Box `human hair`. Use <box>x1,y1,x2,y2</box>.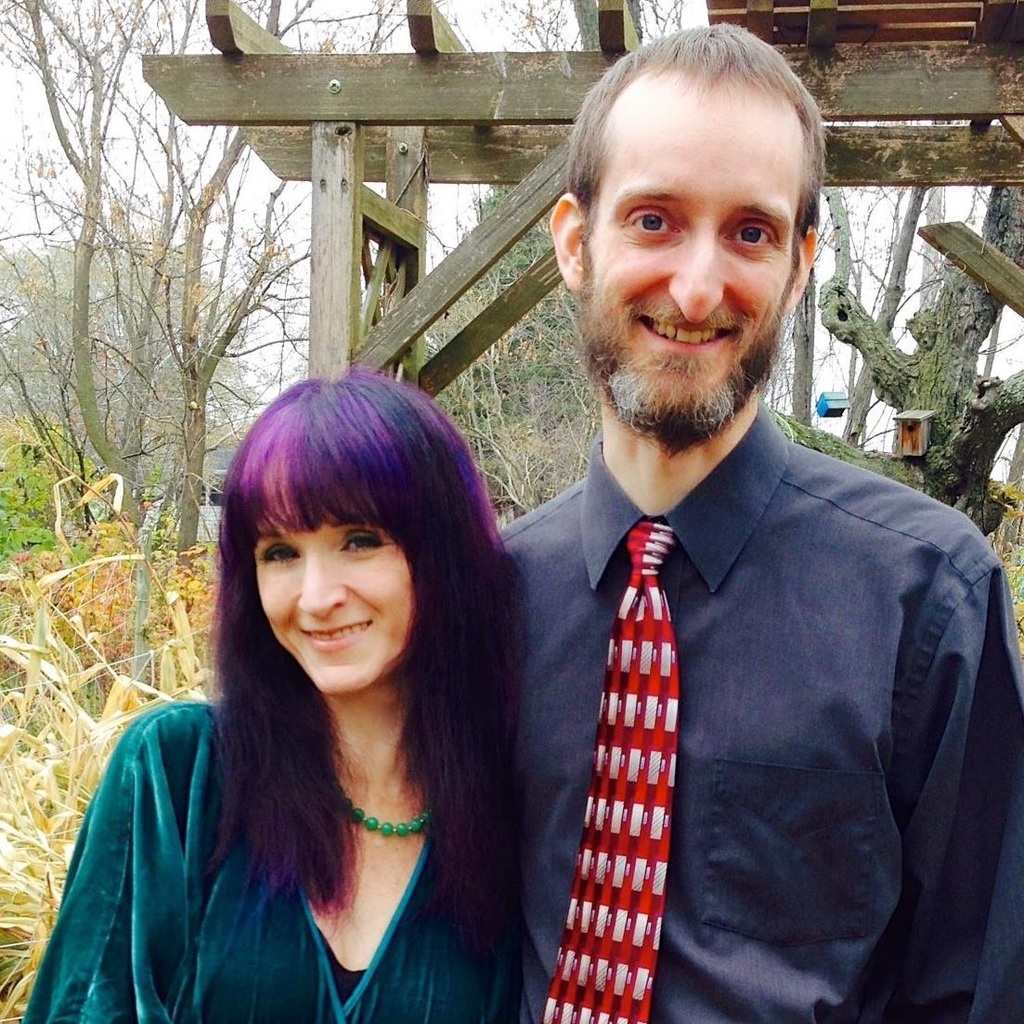
<box>562,17,822,303</box>.
